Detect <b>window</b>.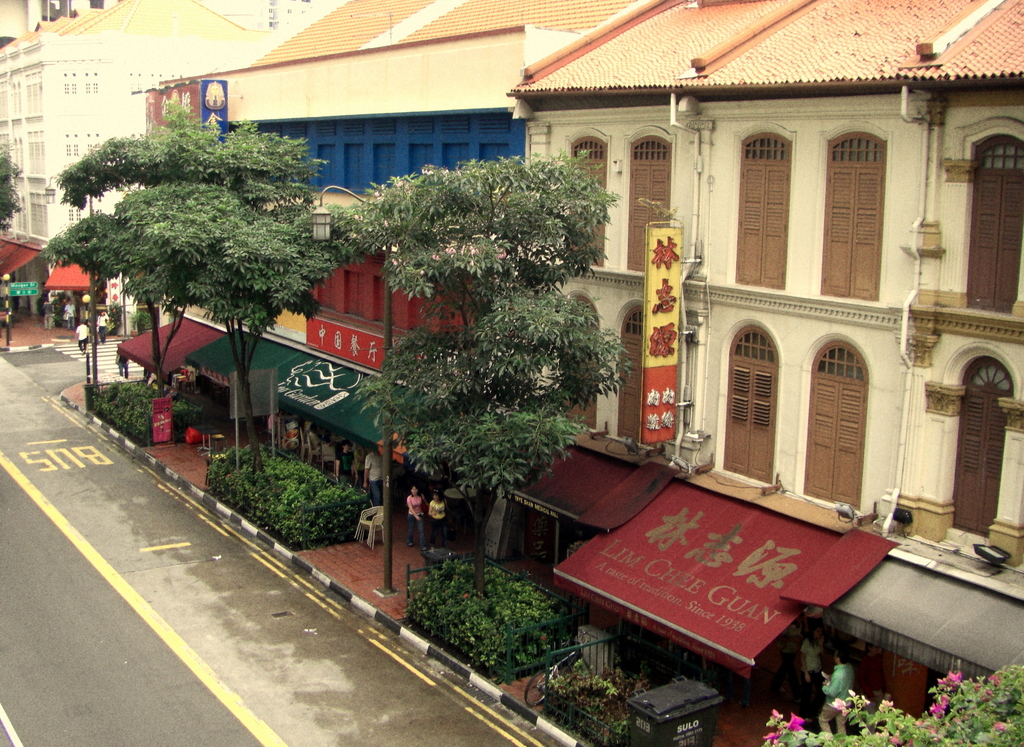
Detected at pyautogui.locateOnScreen(85, 72, 103, 97).
